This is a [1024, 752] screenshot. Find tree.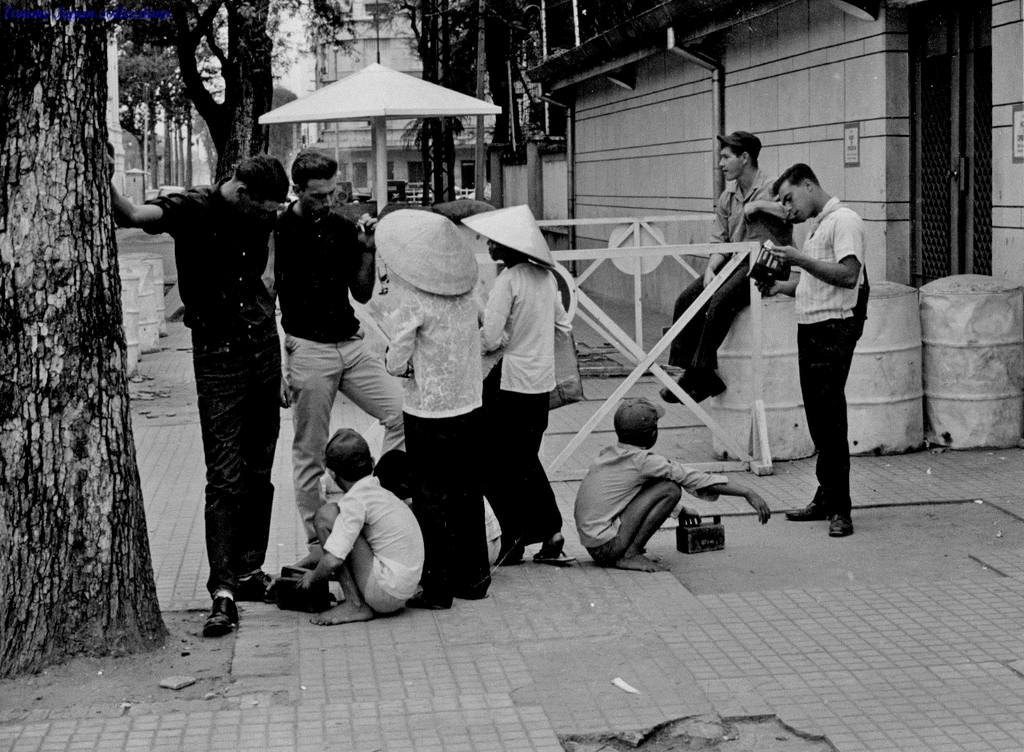
Bounding box: (151, 0, 278, 185).
